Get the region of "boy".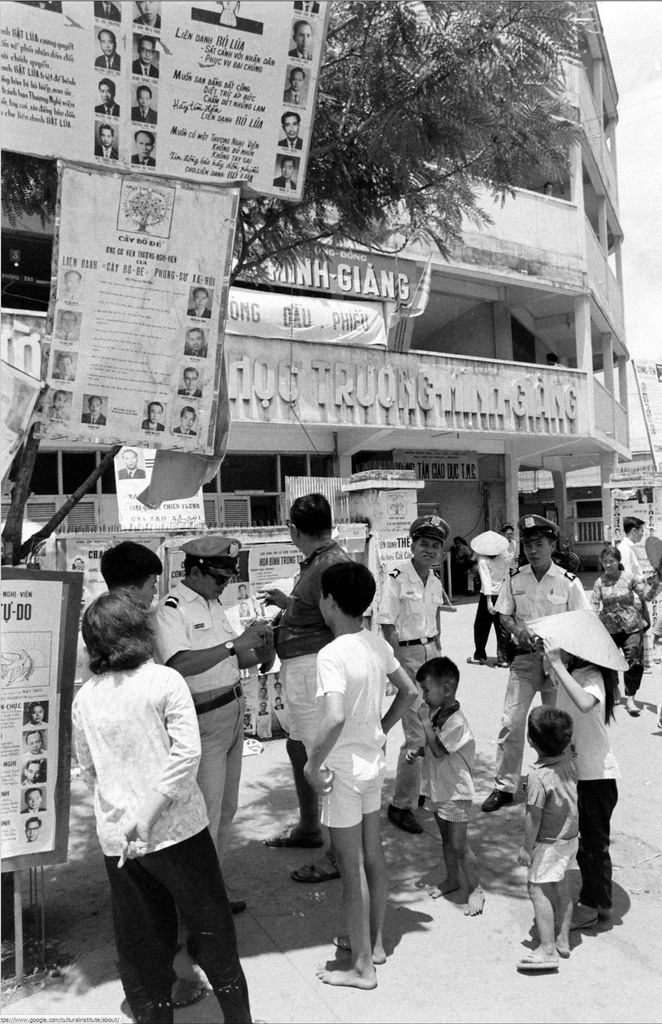
l=405, t=655, r=487, b=909.
